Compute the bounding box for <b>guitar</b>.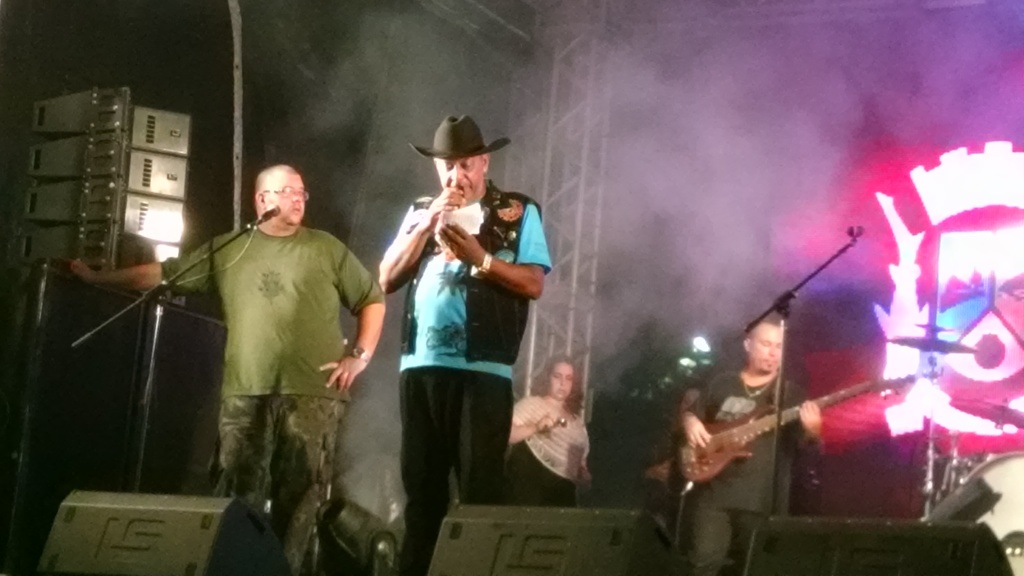
BBox(660, 339, 870, 505).
